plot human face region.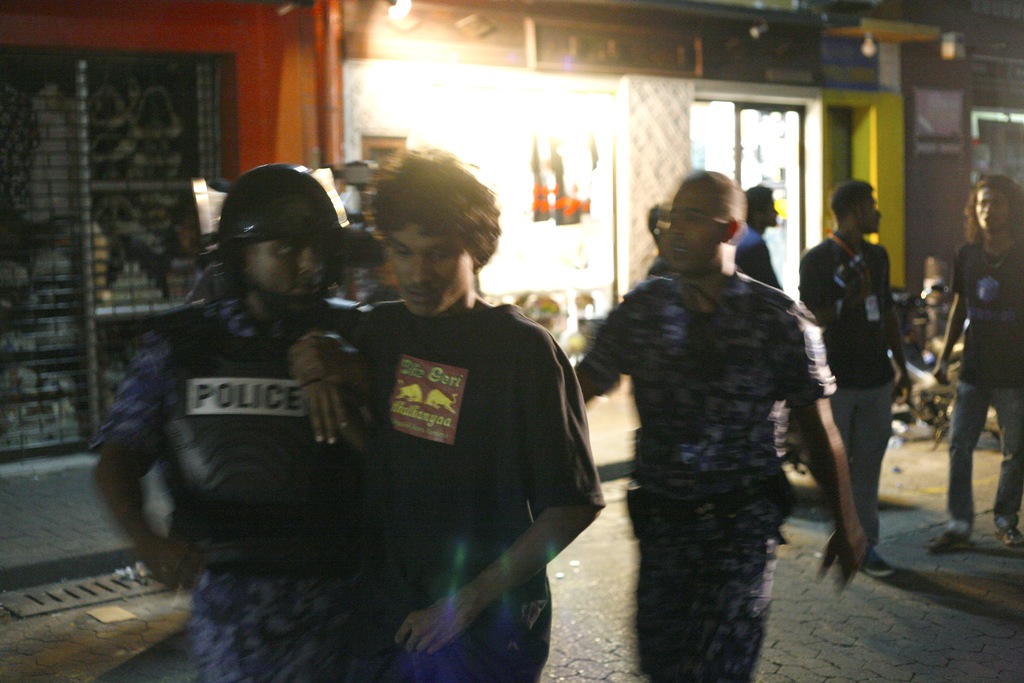
Plotted at BBox(660, 184, 719, 281).
